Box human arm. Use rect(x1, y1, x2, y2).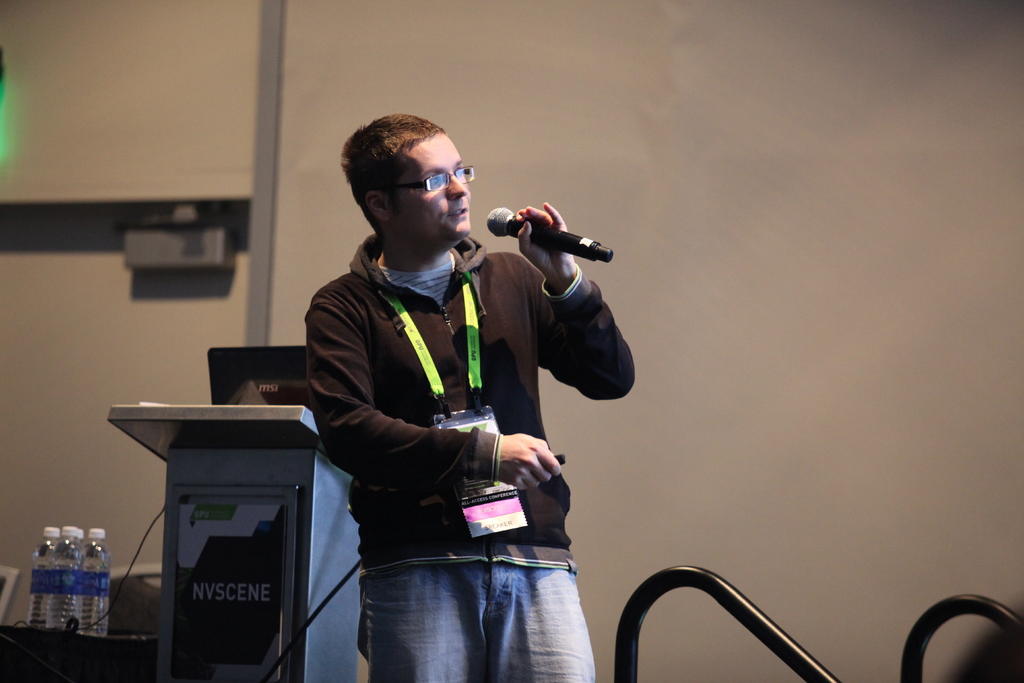
rect(301, 295, 566, 491).
